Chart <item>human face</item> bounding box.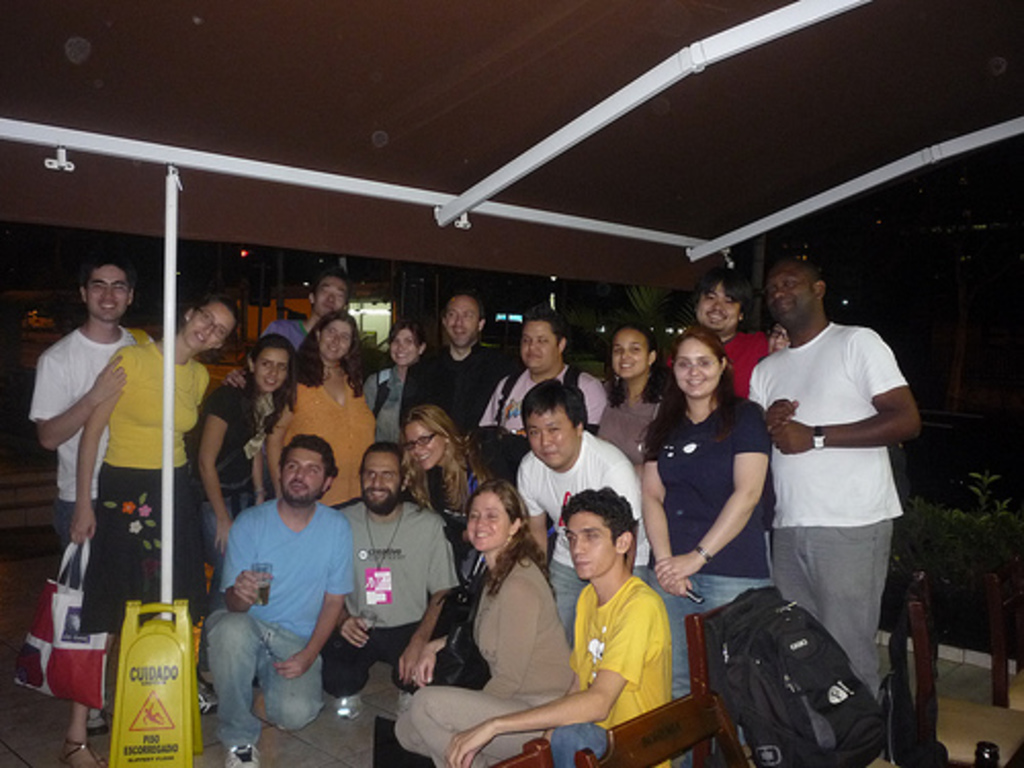
Charted: 188,301,227,350.
